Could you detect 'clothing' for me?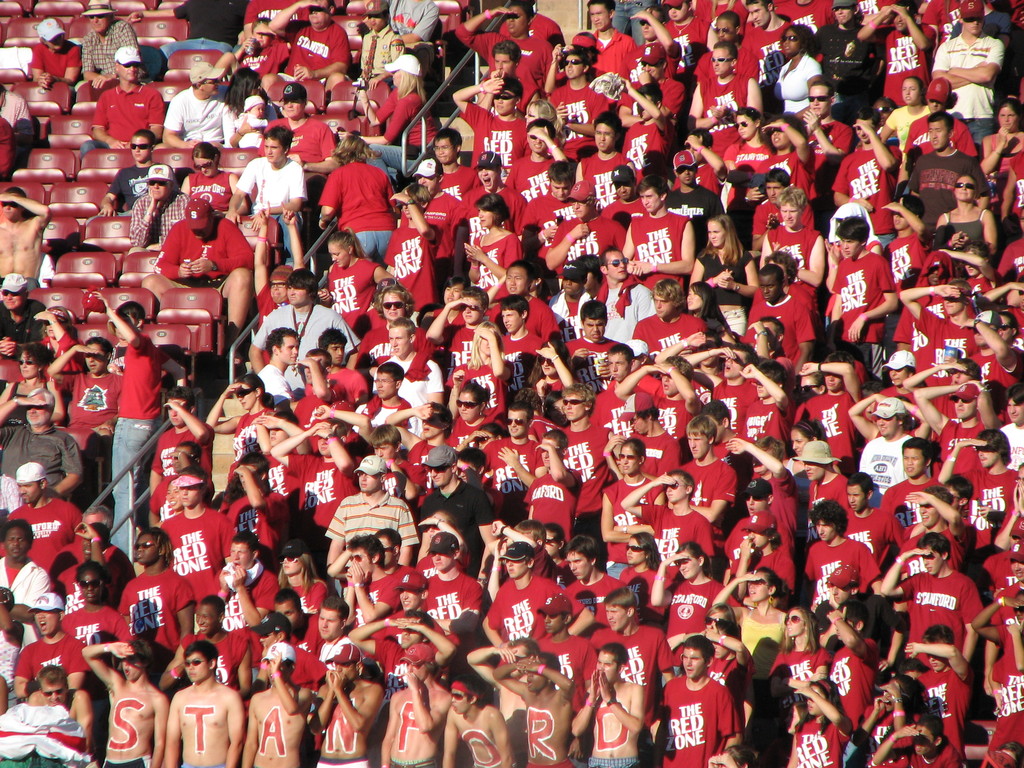
Detection result: locate(381, 217, 444, 321).
